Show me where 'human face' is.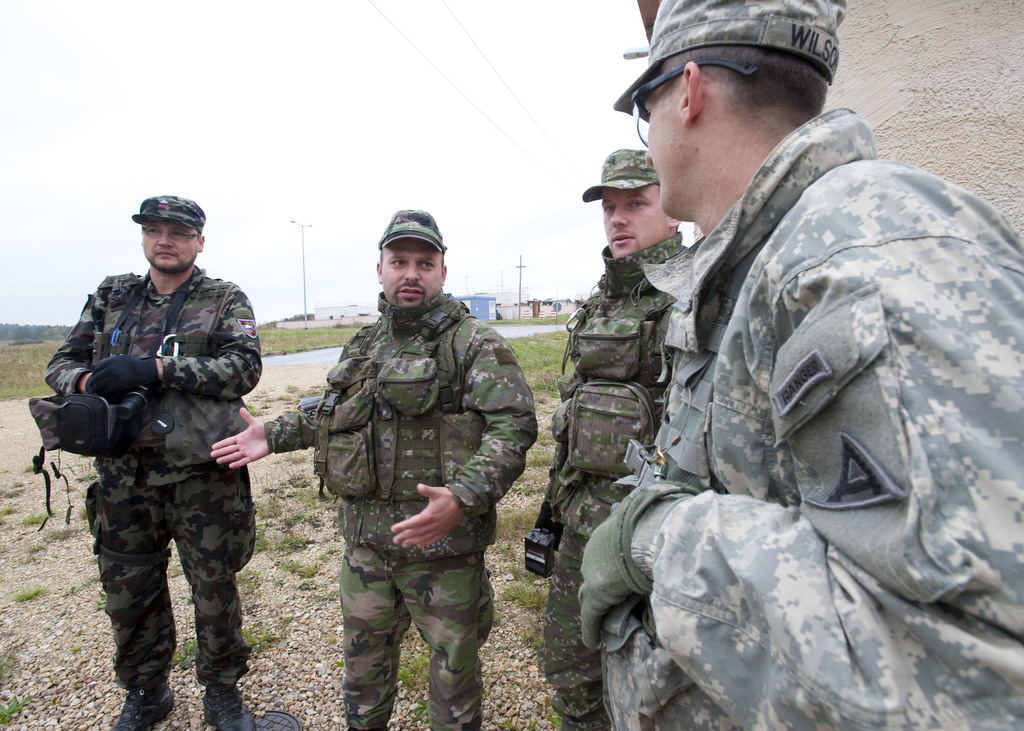
'human face' is at [left=138, top=221, right=195, bottom=264].
